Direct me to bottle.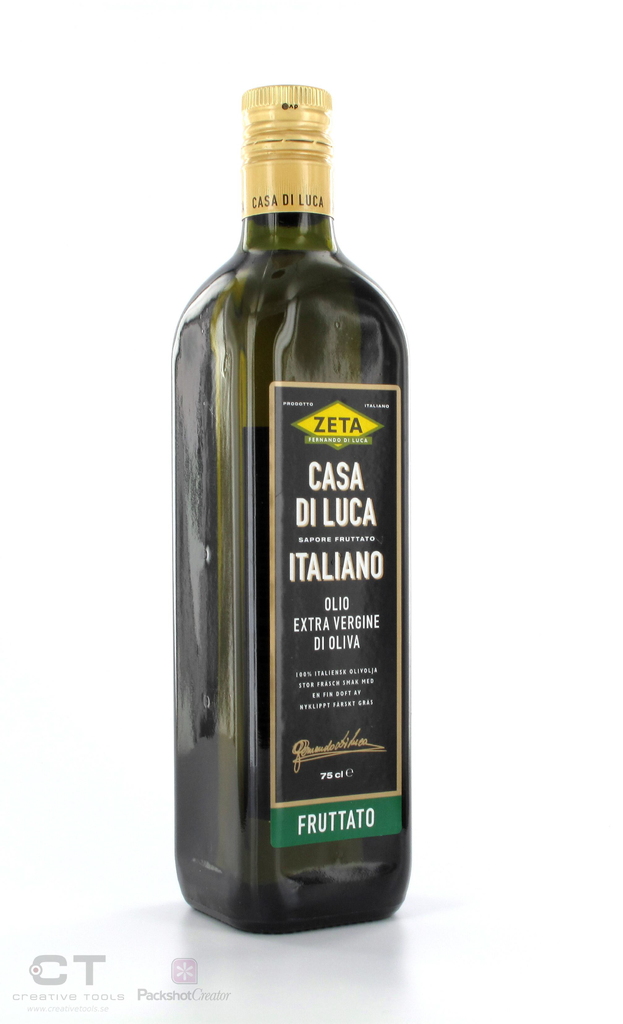
Direction: 169:61:419:919.
